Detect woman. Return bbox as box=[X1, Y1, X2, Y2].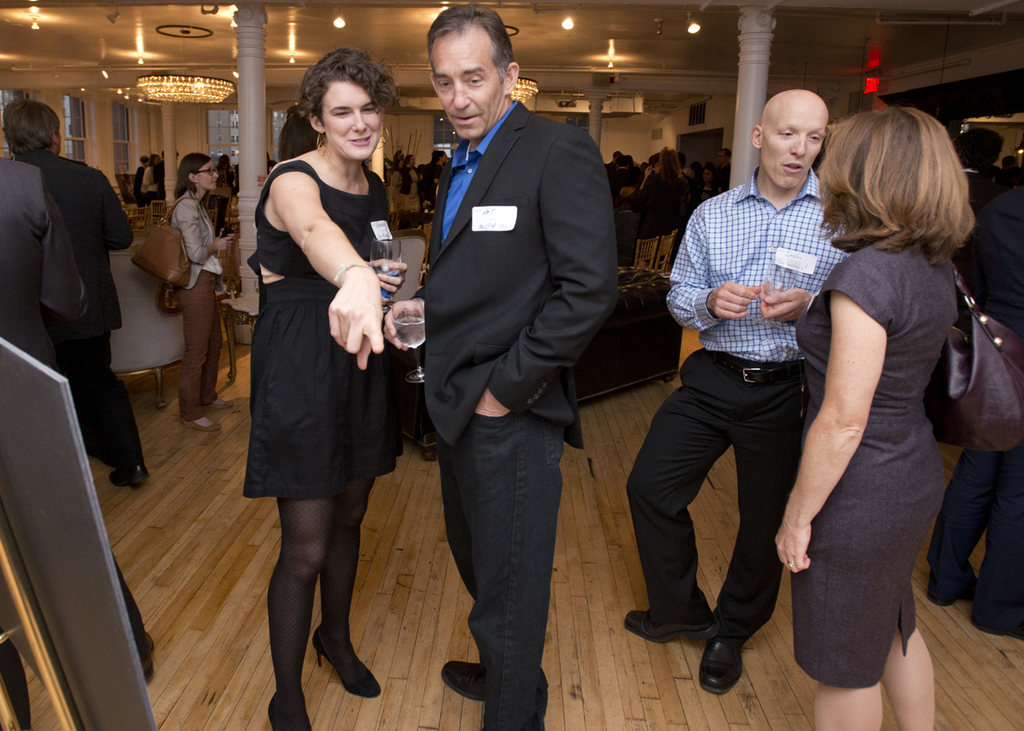
box=[774, 109, 976, 730].
